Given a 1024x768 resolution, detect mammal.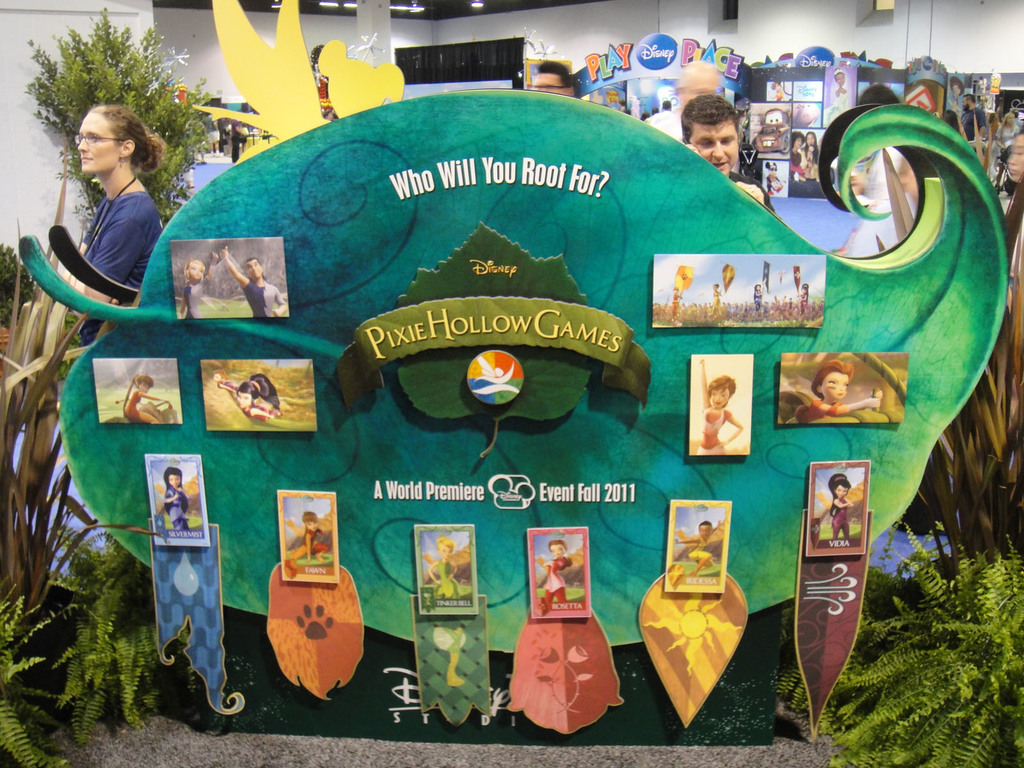
l=792, t=360, r=883, b=424.
